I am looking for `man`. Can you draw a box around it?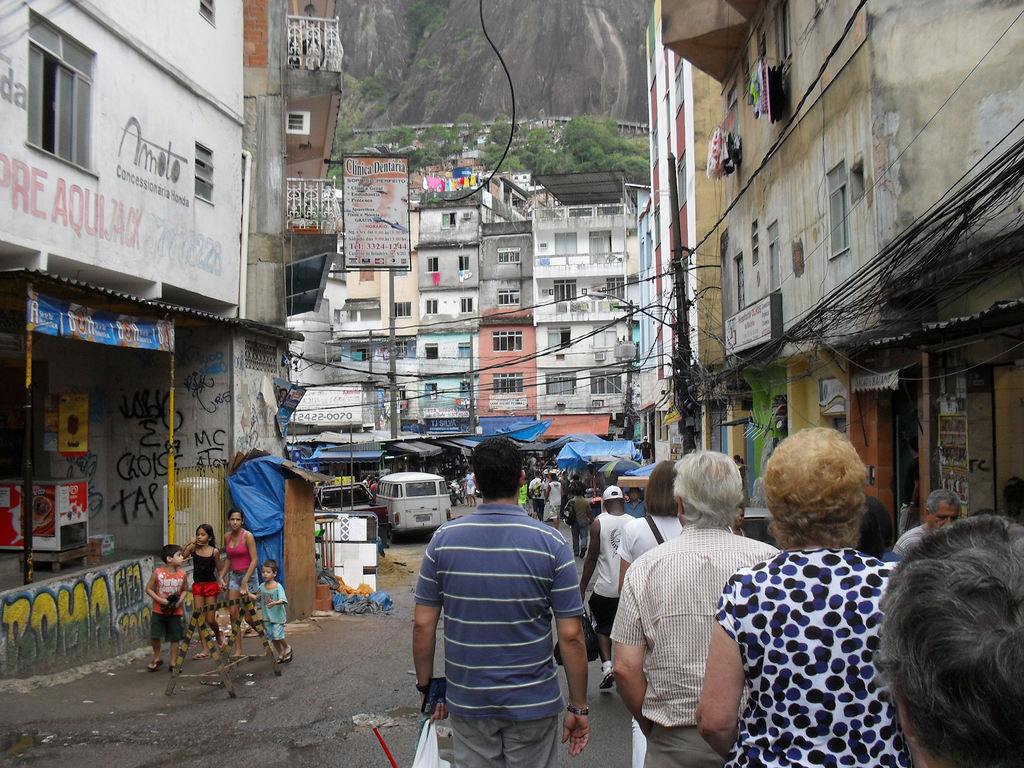
Sure, the bounding box is [x1=577, y1=482, x2=634, y2=651].
